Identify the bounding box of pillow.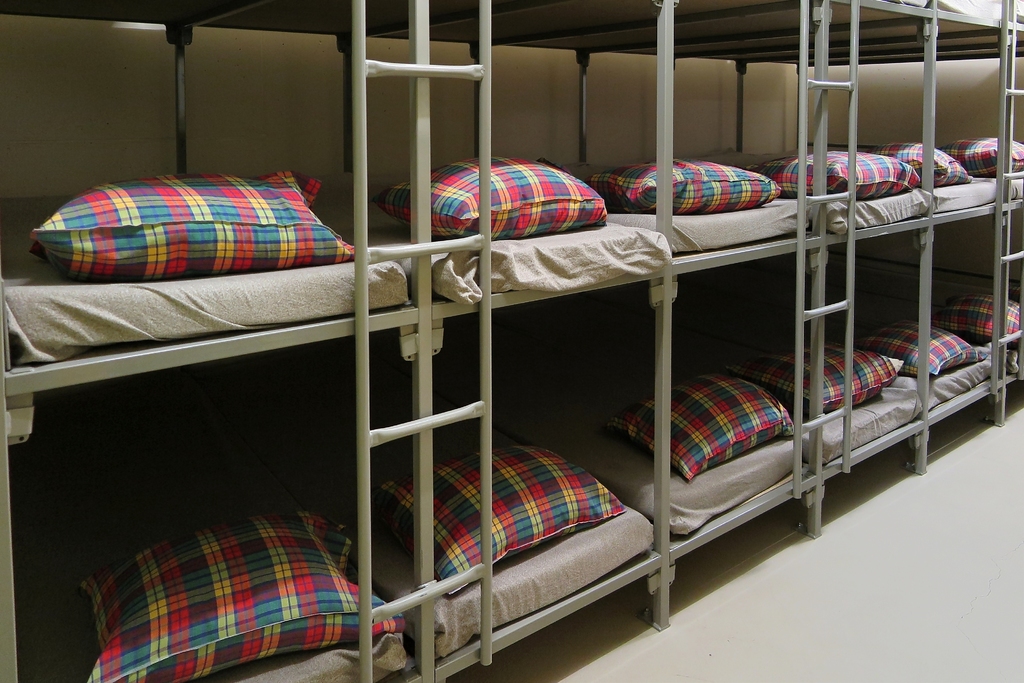
[372,428,635,591].
